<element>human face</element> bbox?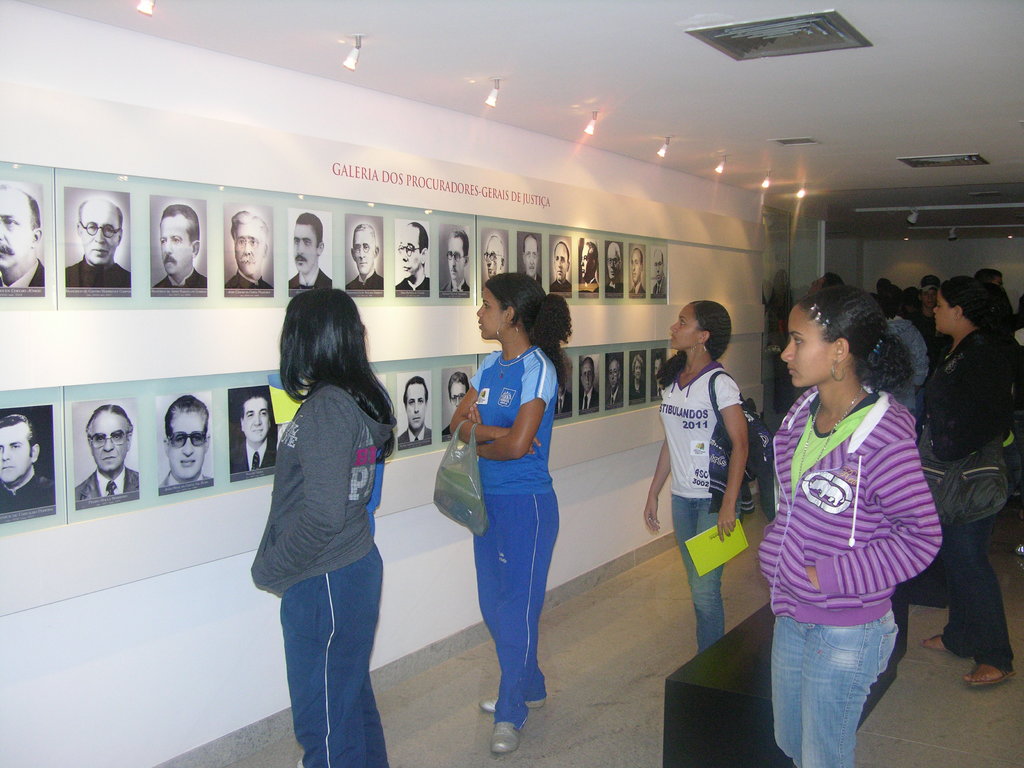
pyautogui.locateOnScreen(241, 394, 271, 447)
